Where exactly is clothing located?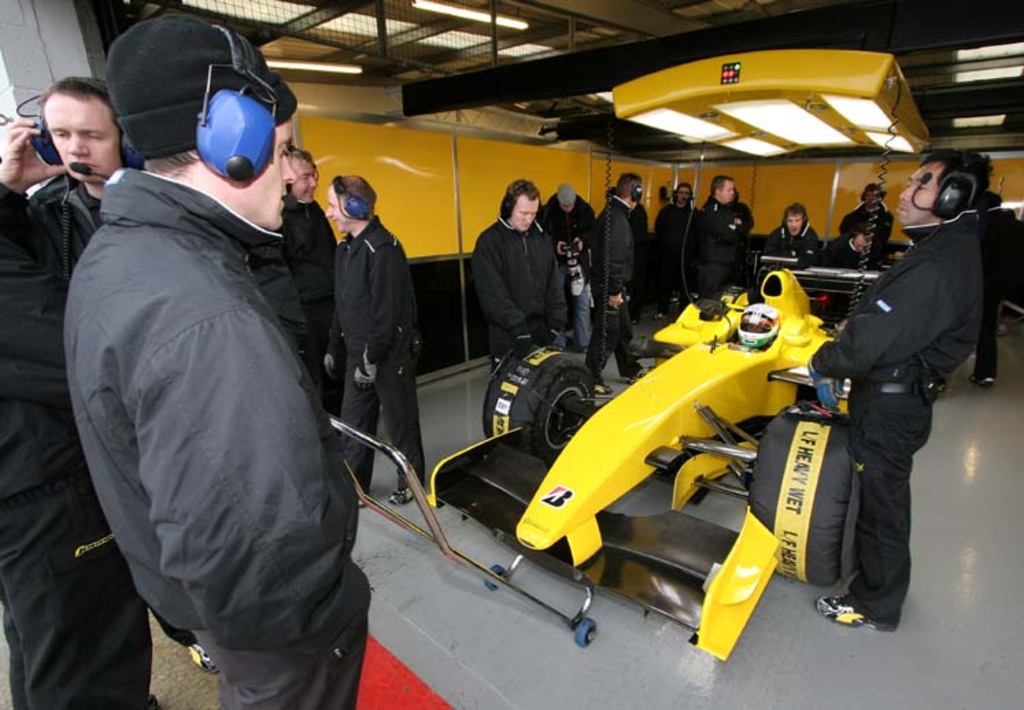
Its bounding box is Rect(333, 215, 429, 502).
